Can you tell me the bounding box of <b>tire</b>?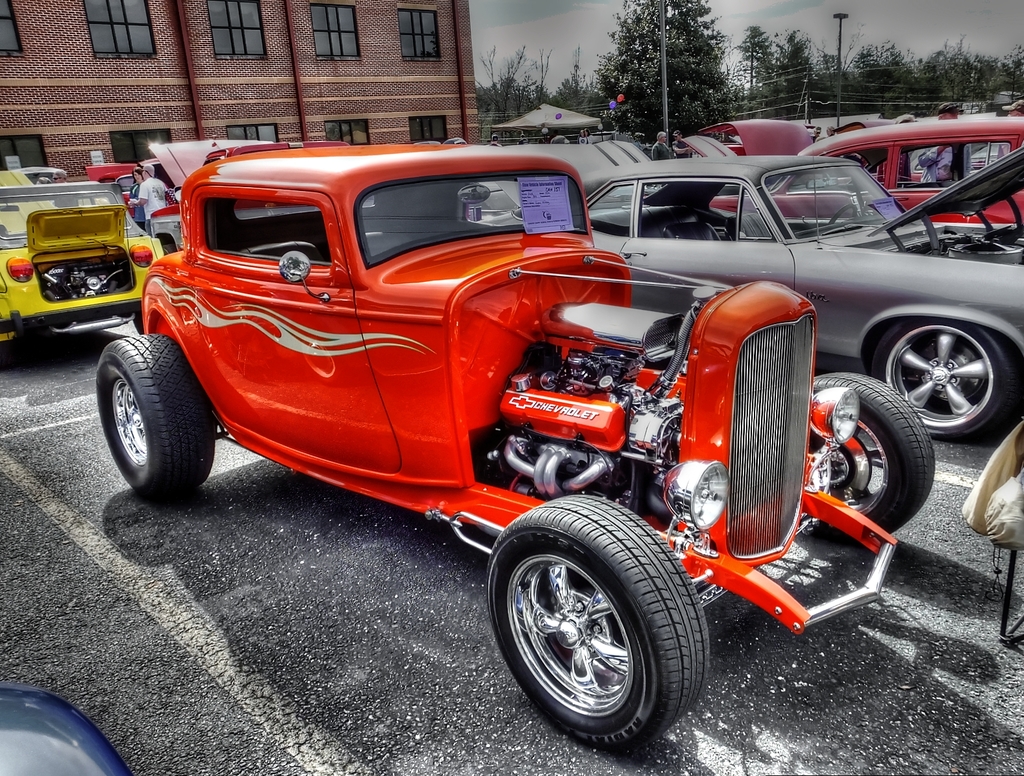
<box>866,313,1014,456</box>.
